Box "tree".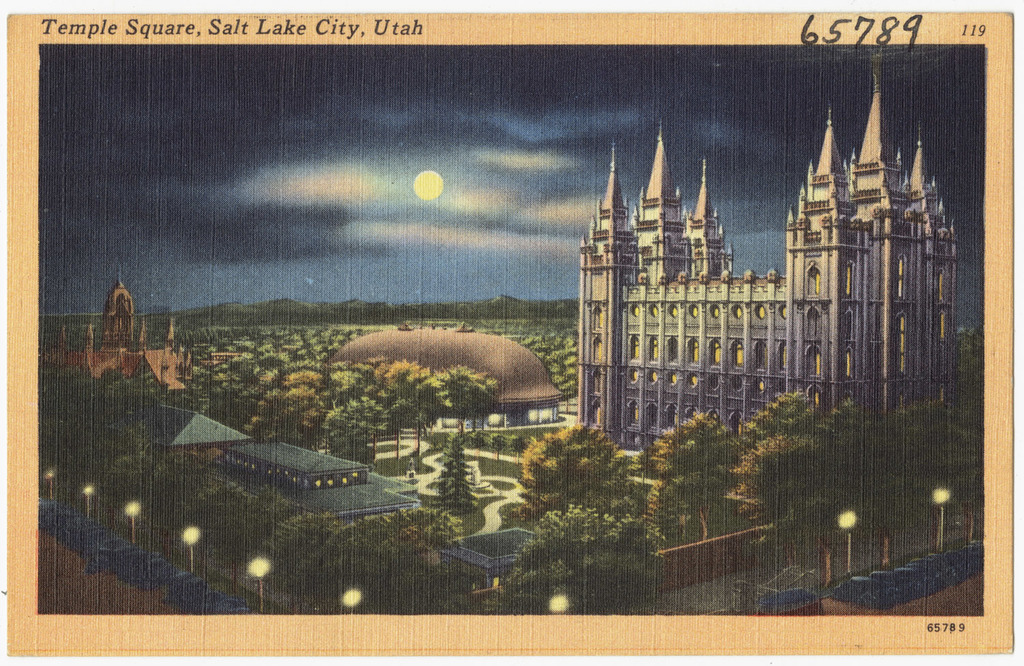
x1=312 y1=515 x2=416 y2=617.
